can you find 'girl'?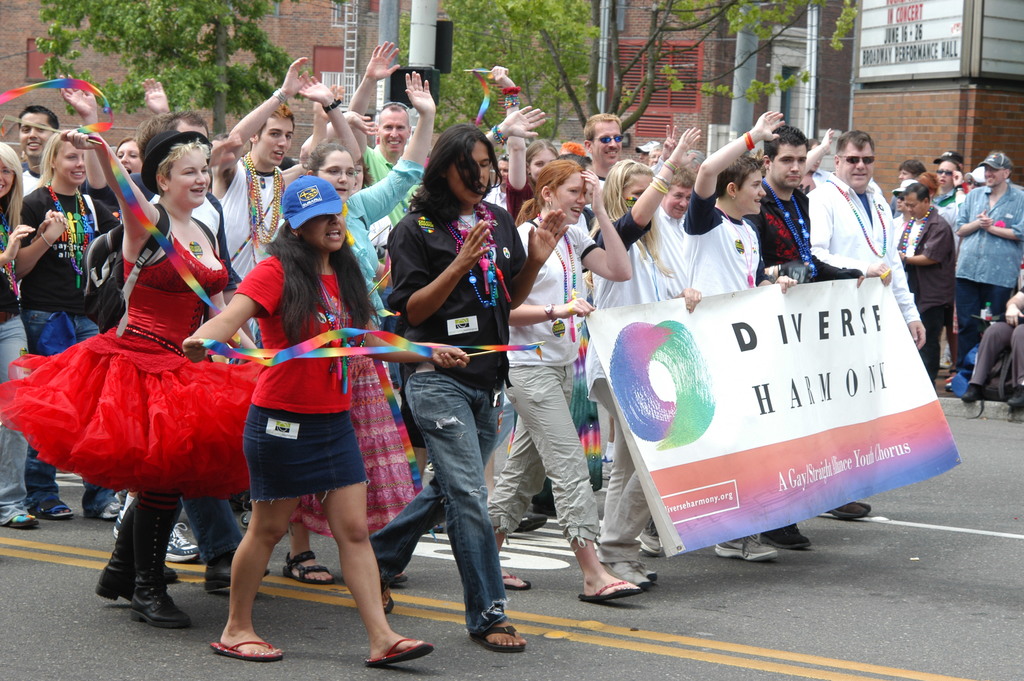
Yes, bounding box: l=188, t=176, r=472, b=663.
